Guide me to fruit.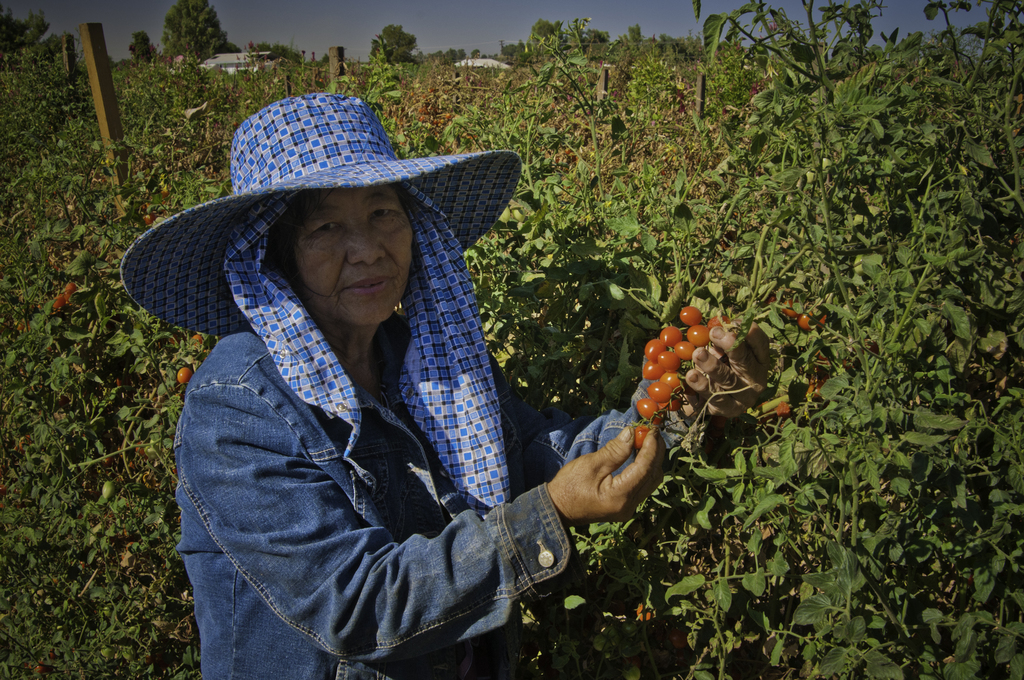
Guidance: BBox(643, 361, 658, 378).
